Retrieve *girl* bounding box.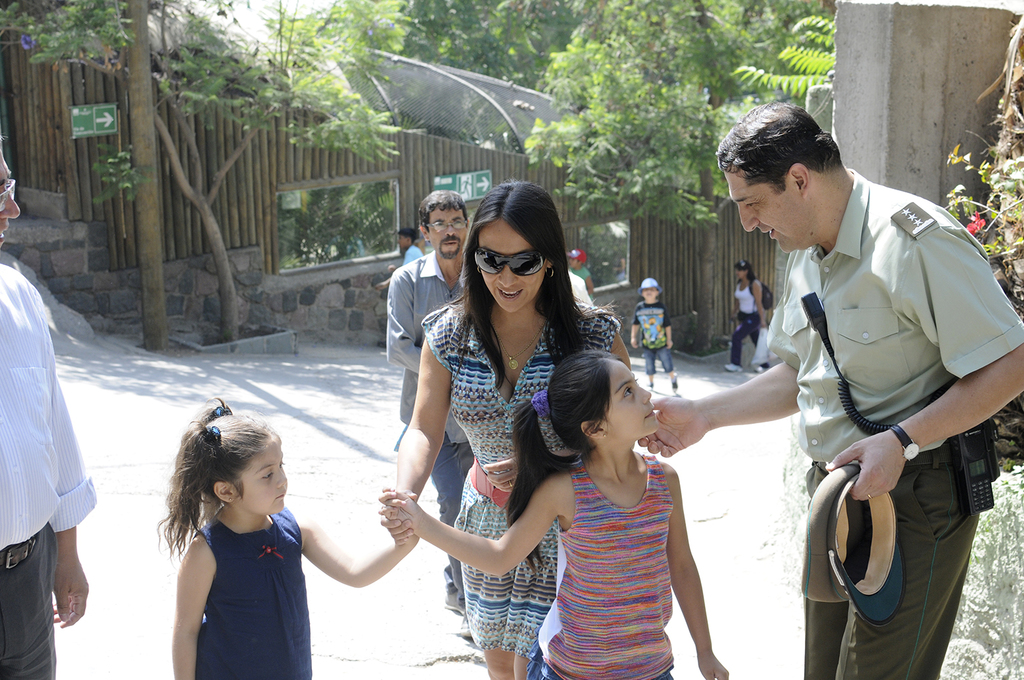
Bounding box: x1=156, y1=394, x2=425, y2=679.
